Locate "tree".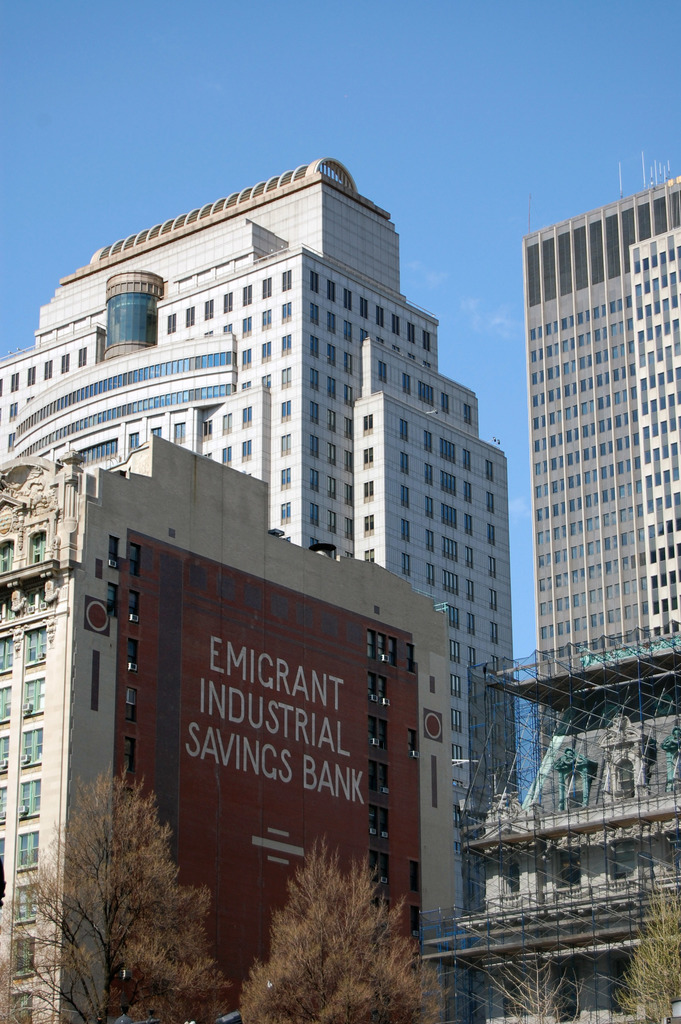
Bounding box: x1=239 y1=834 x2=456 y2=1023.
